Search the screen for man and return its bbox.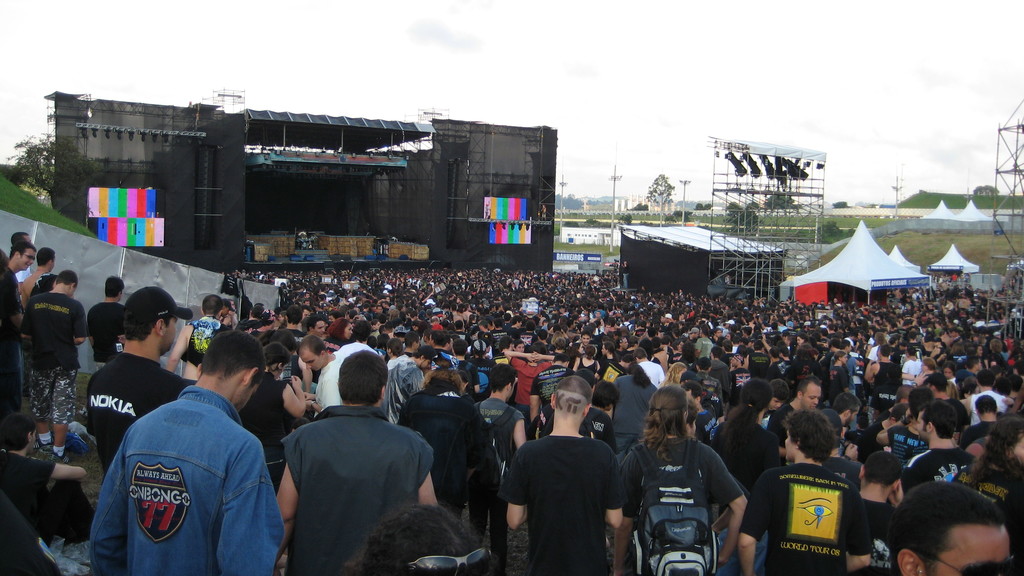
Found: Rect(28, 276, 90, 456).
